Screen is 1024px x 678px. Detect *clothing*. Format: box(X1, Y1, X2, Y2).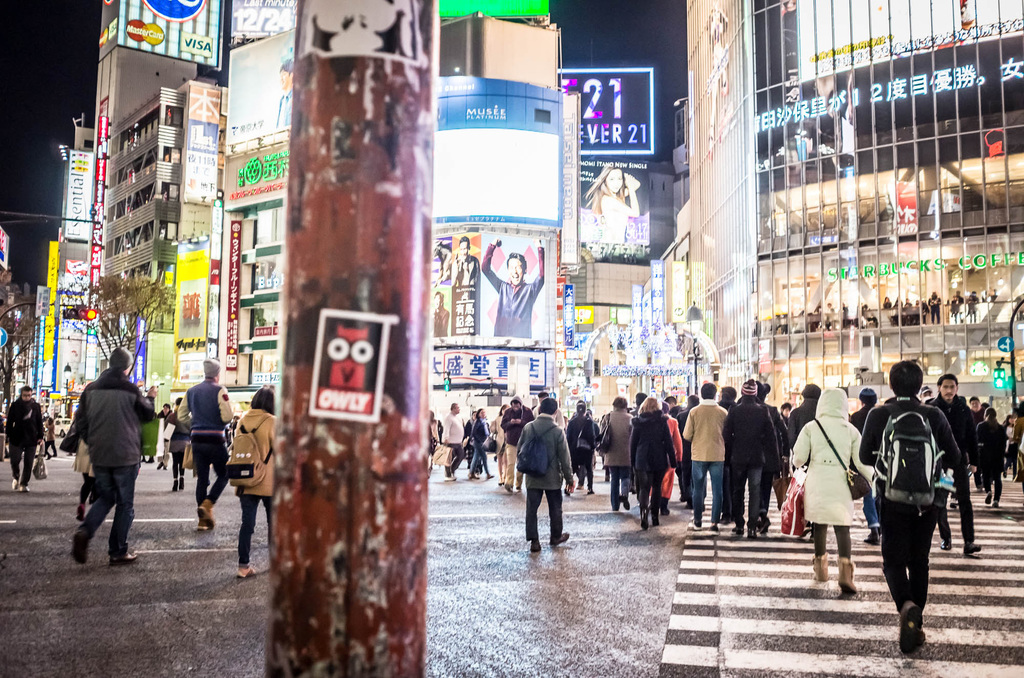
box(502, 397, 536, 484).
